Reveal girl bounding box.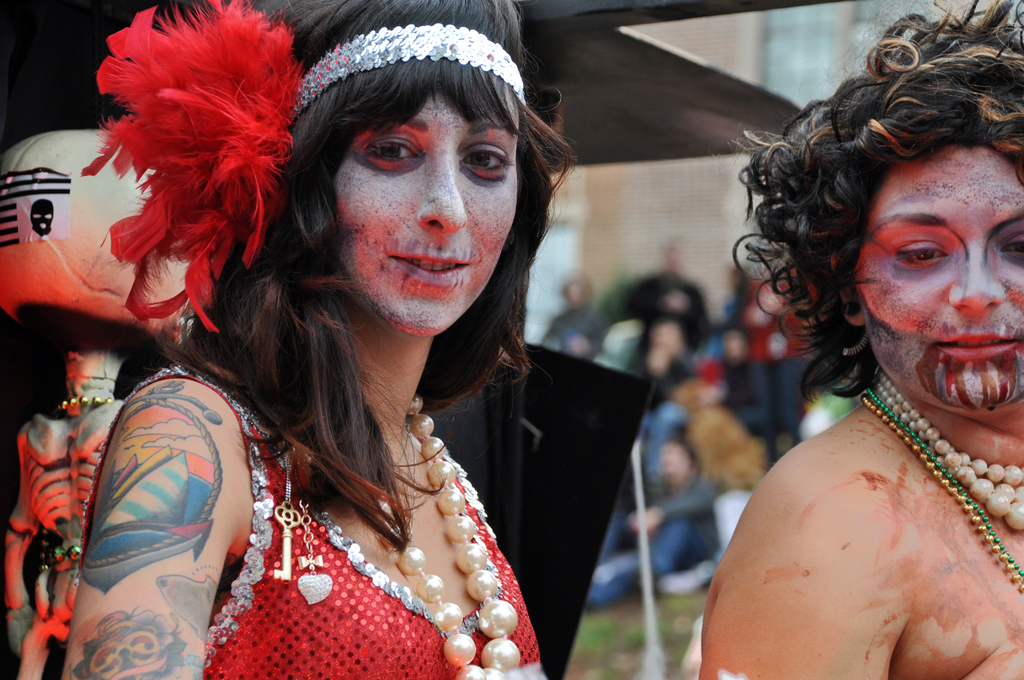
Revealed: [left=54, top=0, right=562, bottom=679].
